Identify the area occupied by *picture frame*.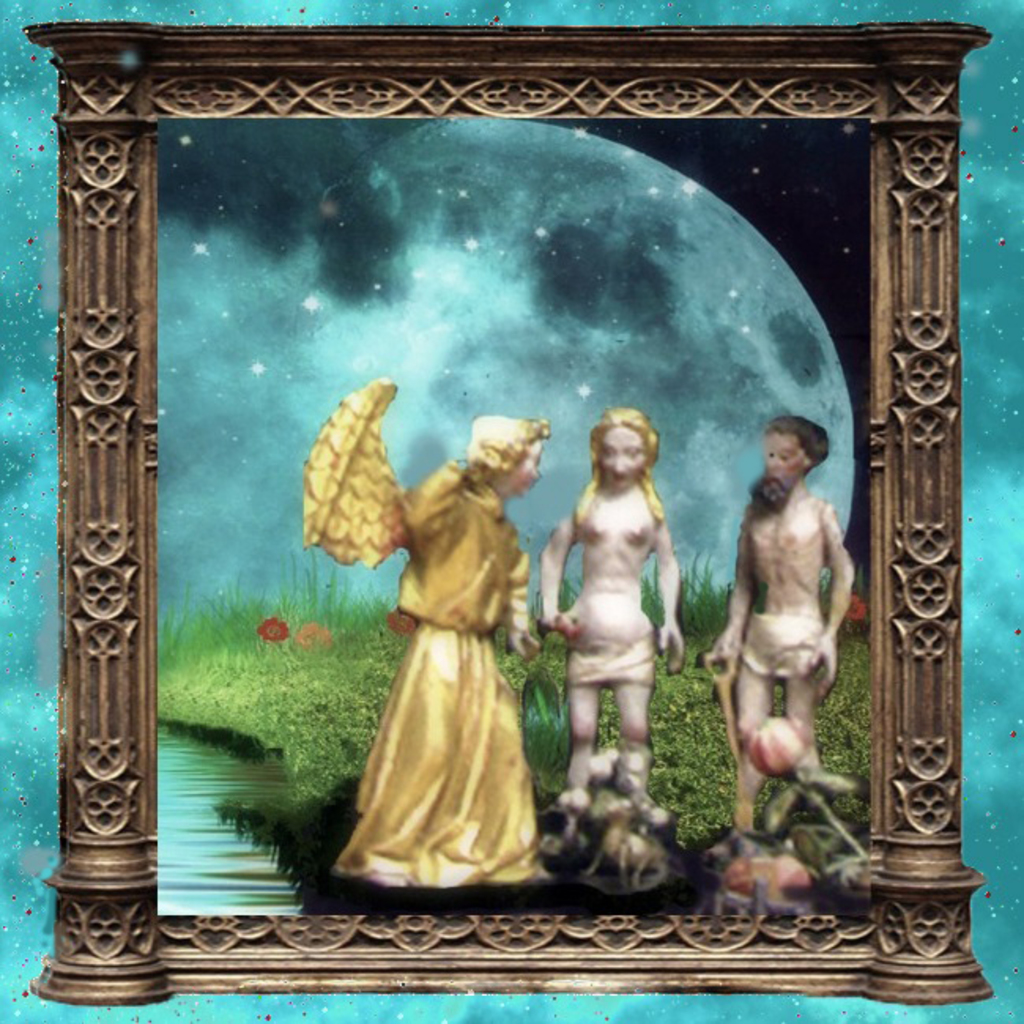
Area: [x1=22, y1=20, x2=992, y2=1004].
